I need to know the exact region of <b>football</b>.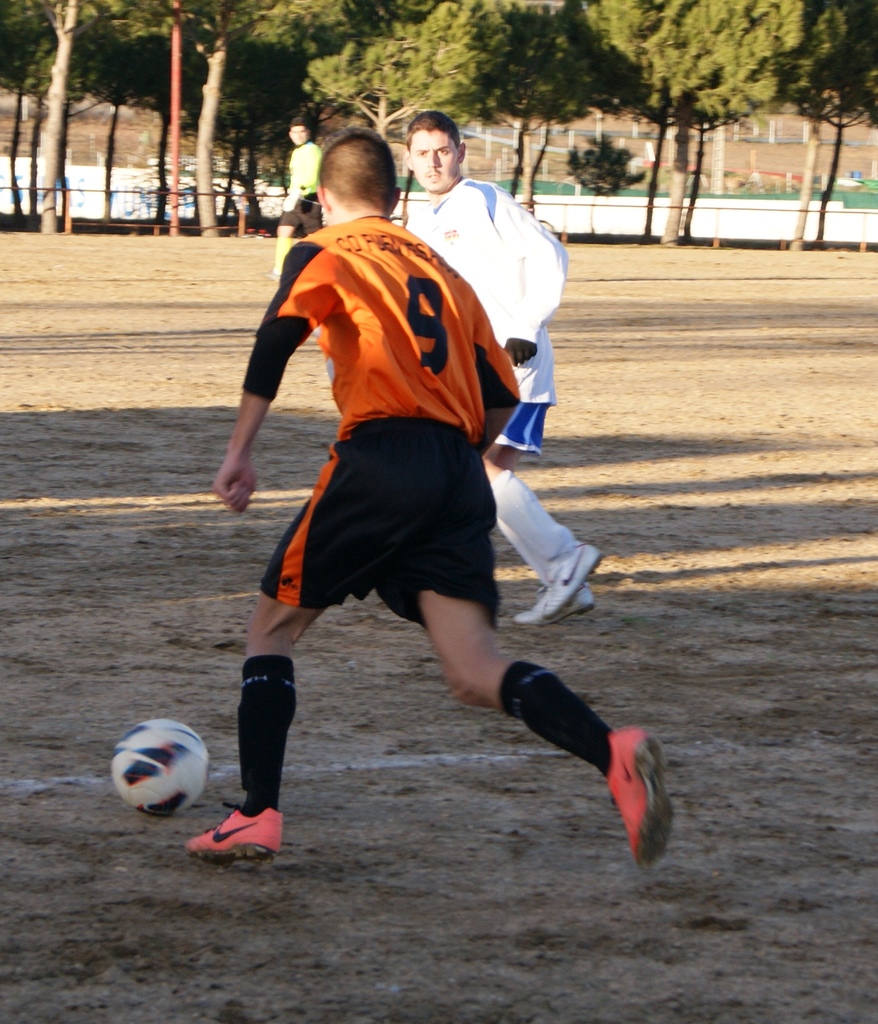
Region: 106:713:214:815.
